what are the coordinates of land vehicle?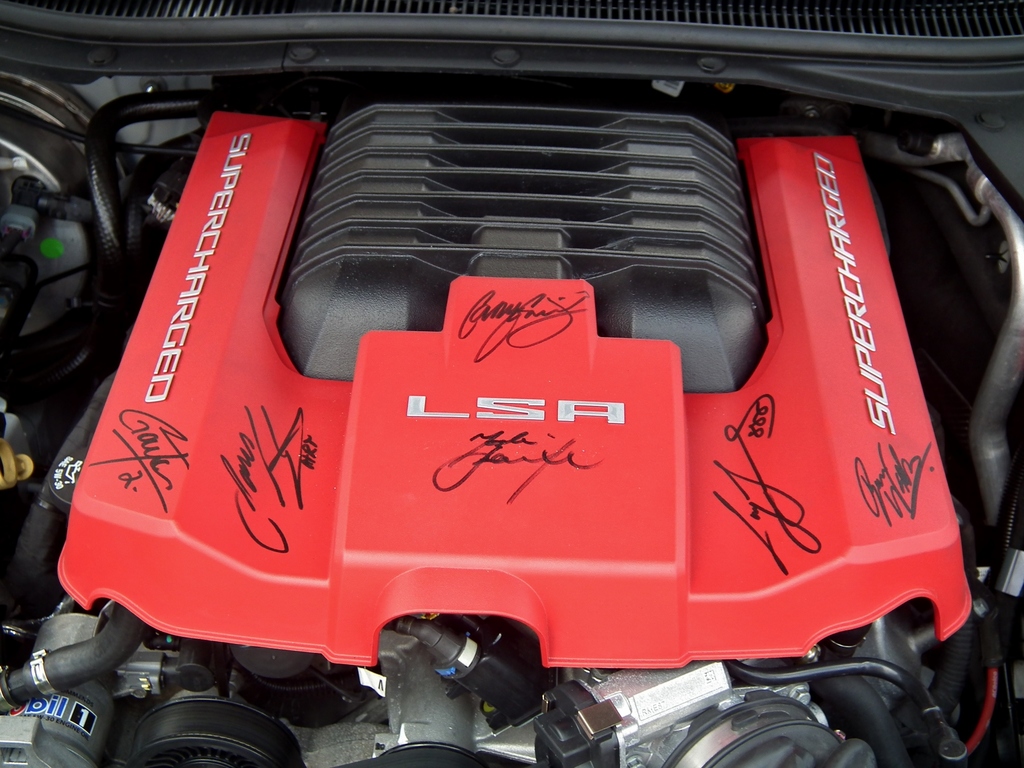
detection(0, 0, 1023, 764).
